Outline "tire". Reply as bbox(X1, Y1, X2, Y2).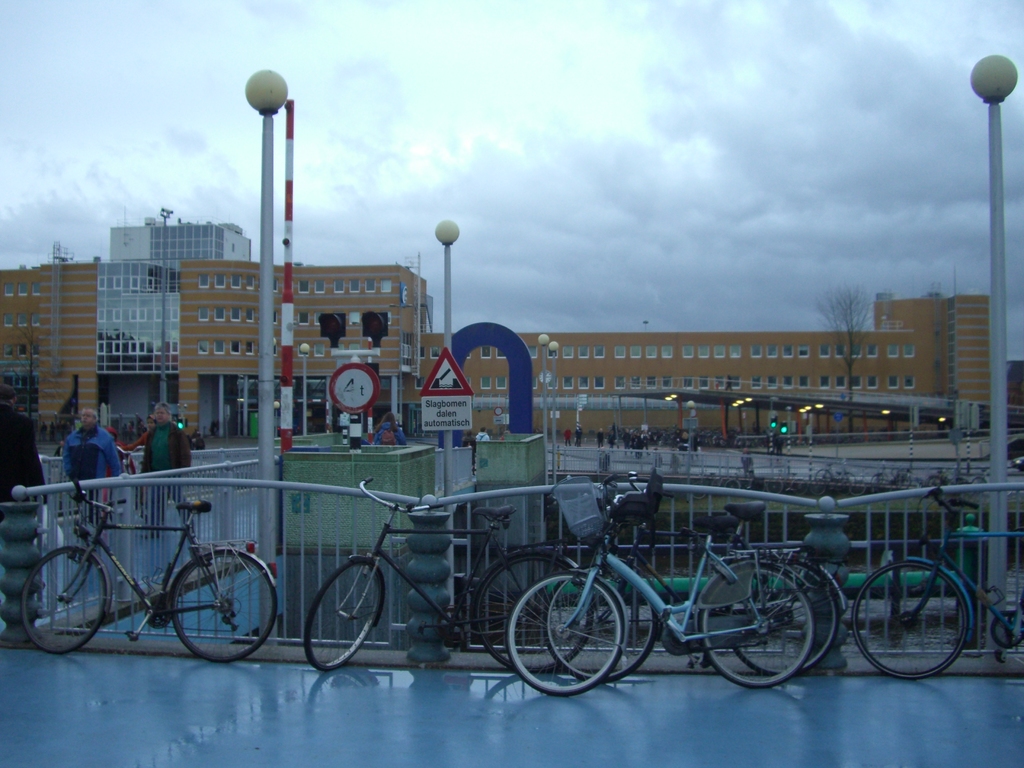
bbox(726, 552, 843, 676).
